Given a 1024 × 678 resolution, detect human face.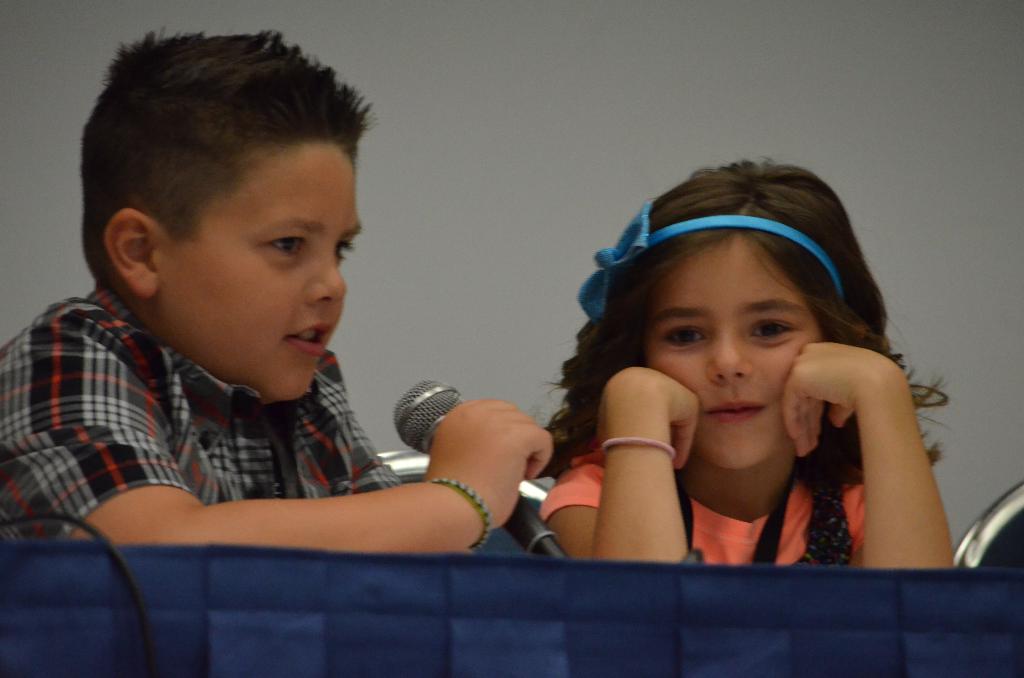
select_region(649, 243, 822, 465).
